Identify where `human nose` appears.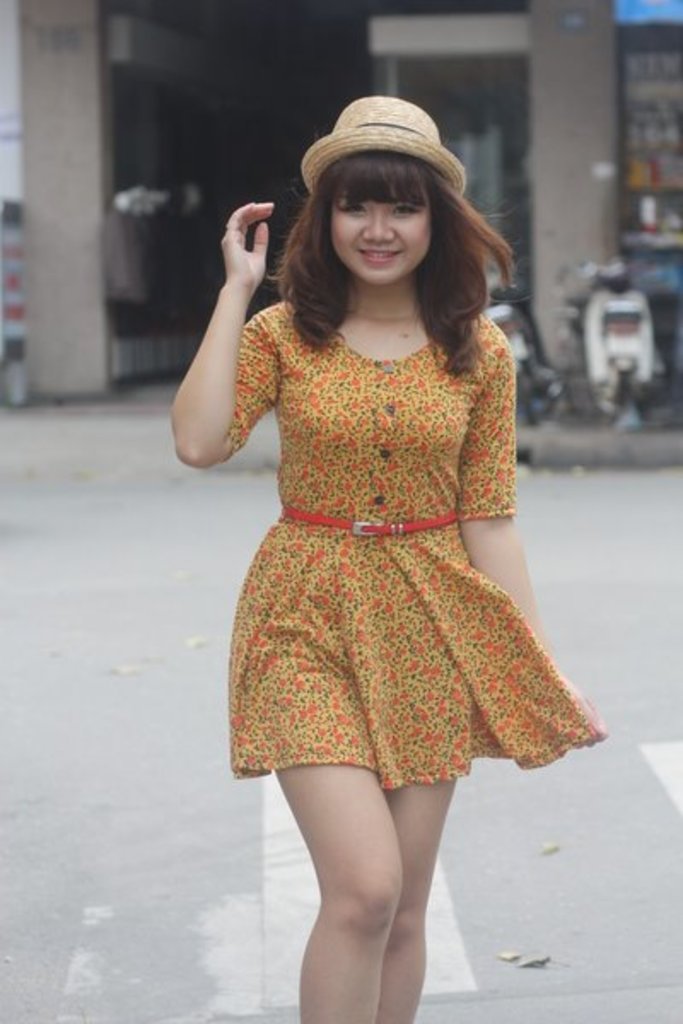
Appears at 359,208,394,244.
